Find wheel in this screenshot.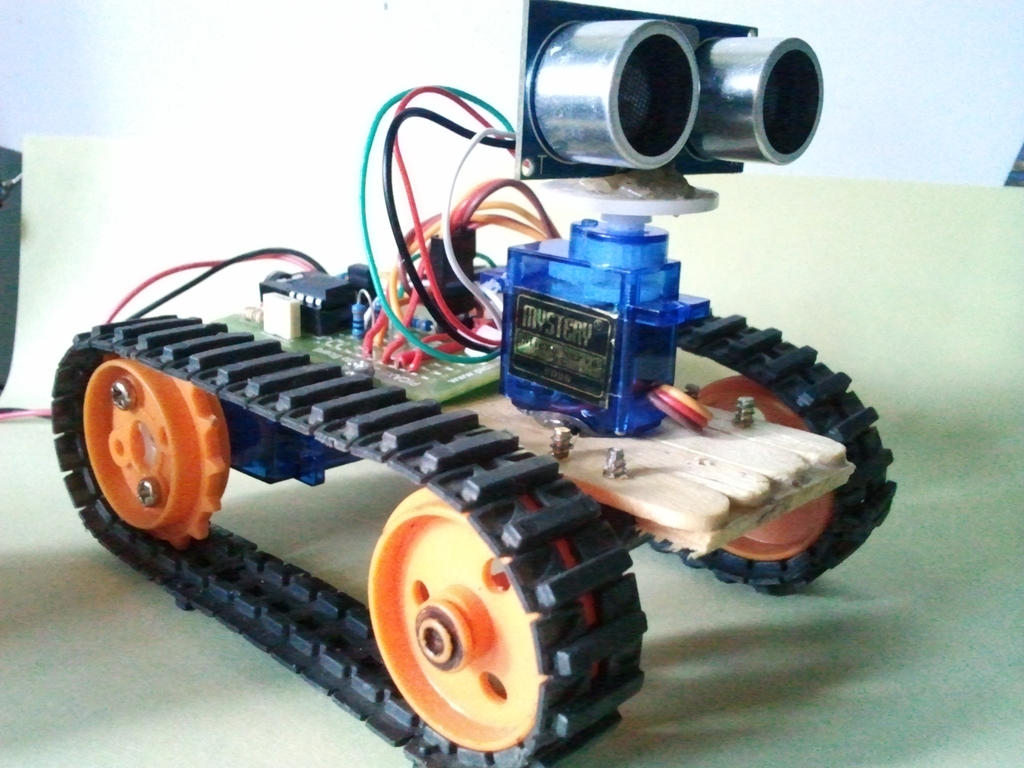
The bounding box for wheel is BBox(696, 374, 835, 562).
